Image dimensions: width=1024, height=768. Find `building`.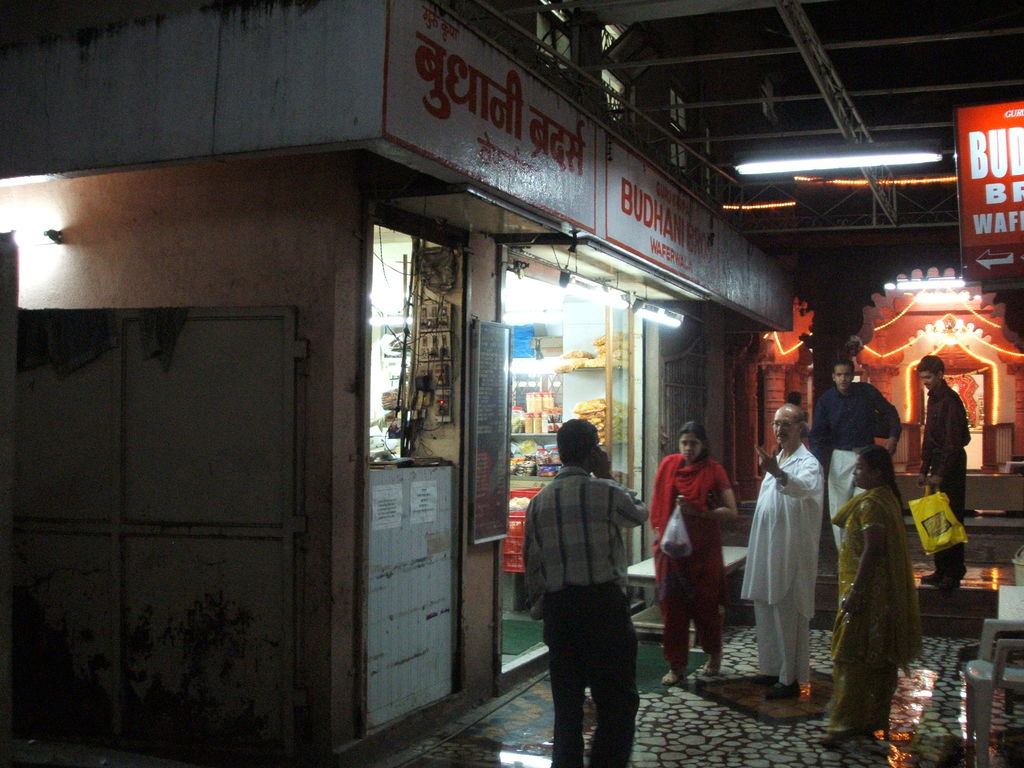
[left=501, top=0, right=1023, bottom=539].
